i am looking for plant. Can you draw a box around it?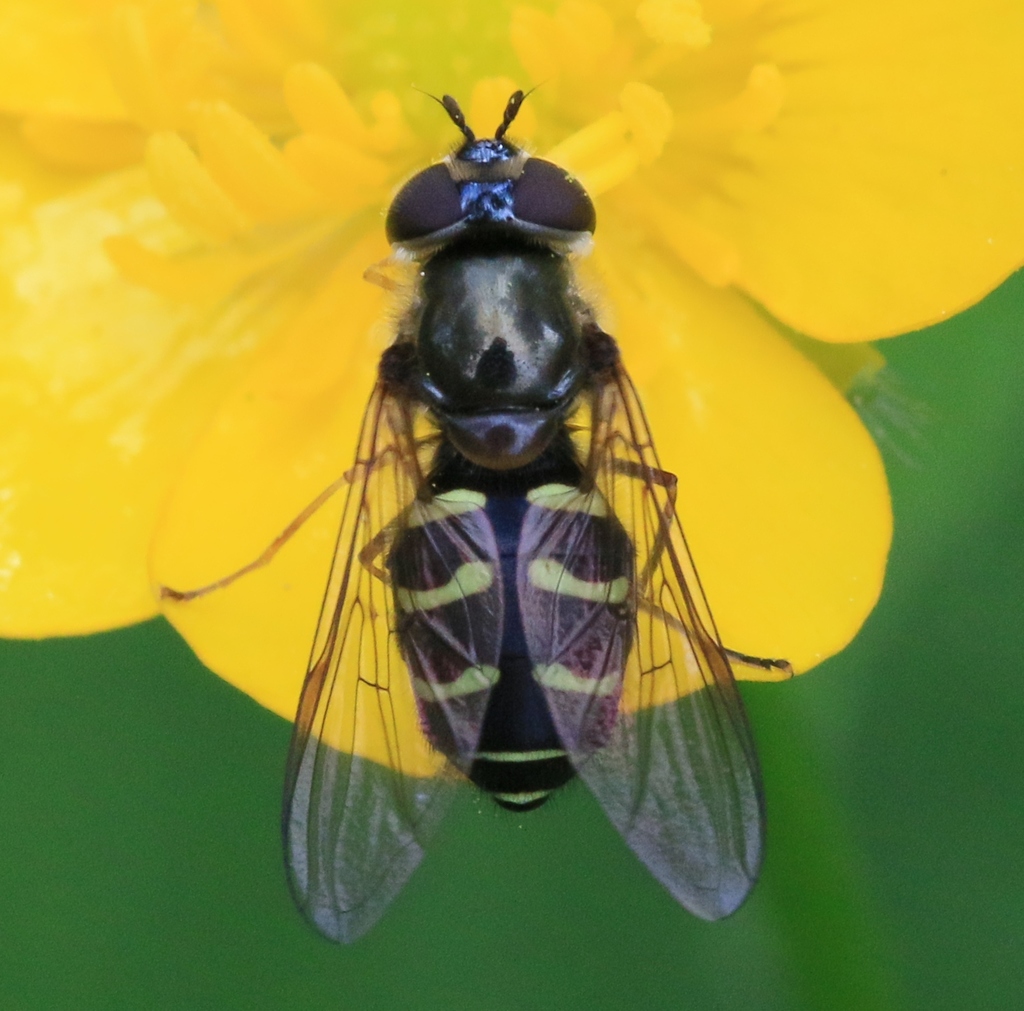
Sure, the bounding box is (x1=0, y1=0, x2=1023, y2=1010).
